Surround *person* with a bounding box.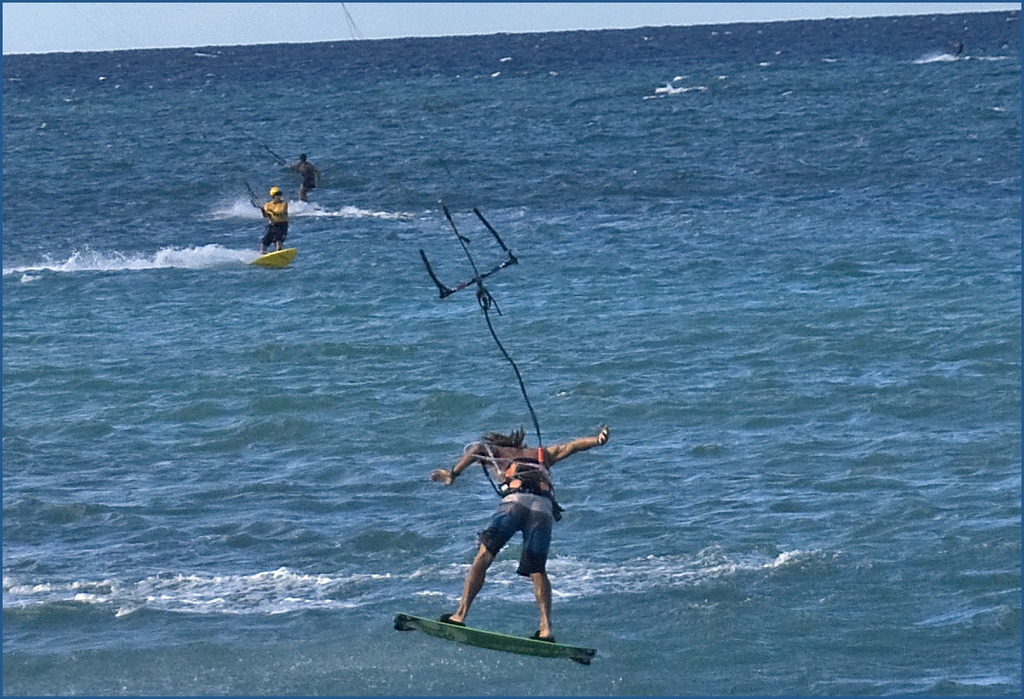
region(439, 444, 602, 635).
